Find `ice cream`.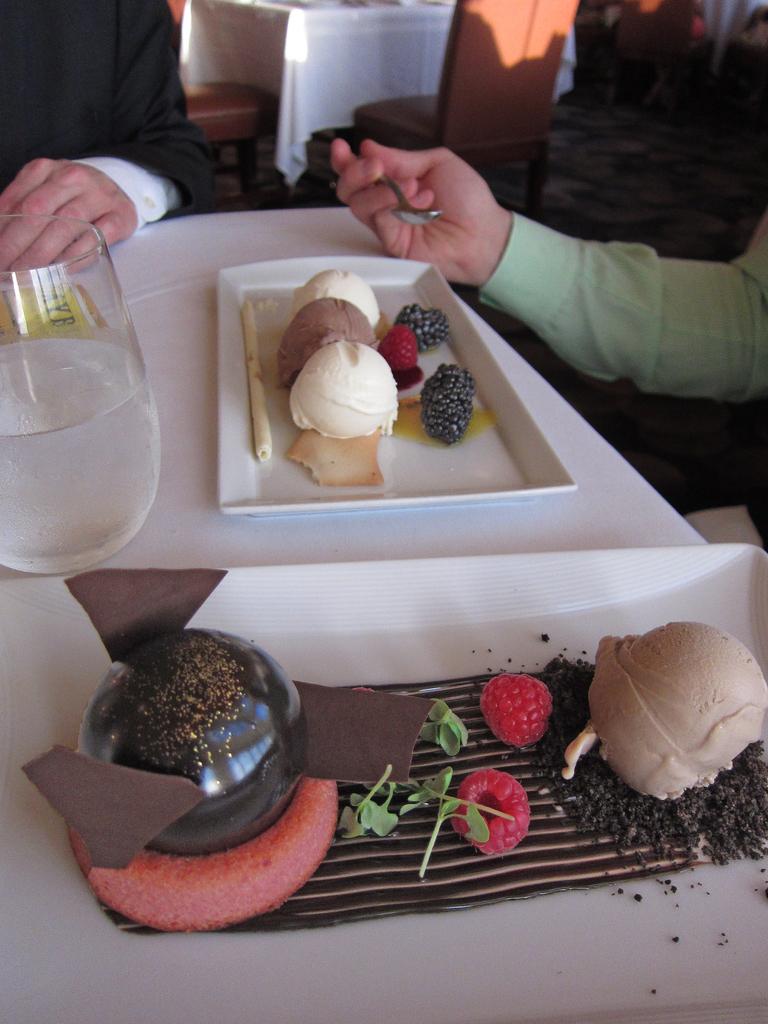
<bbox>303, 266, 376, 328</bbox>.
